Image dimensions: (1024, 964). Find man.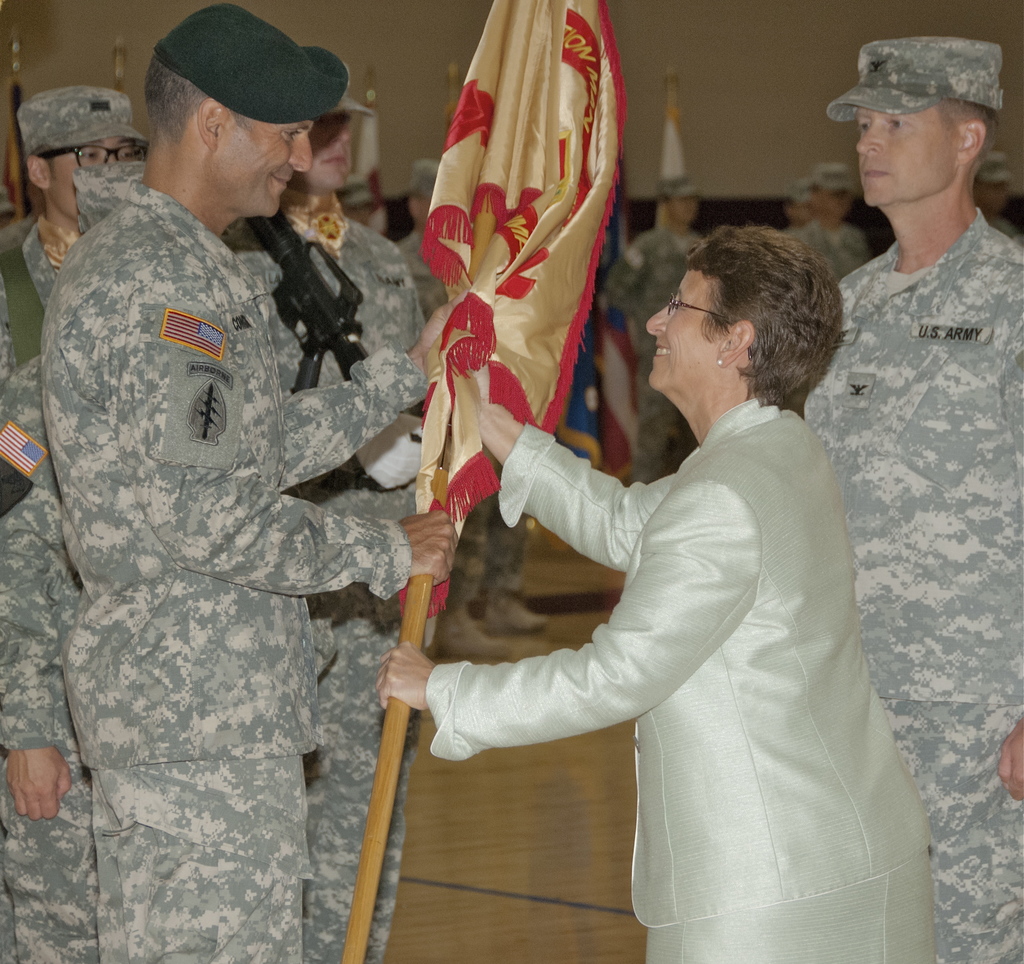
x1=225, y1=63, x2=433, y2=963.
